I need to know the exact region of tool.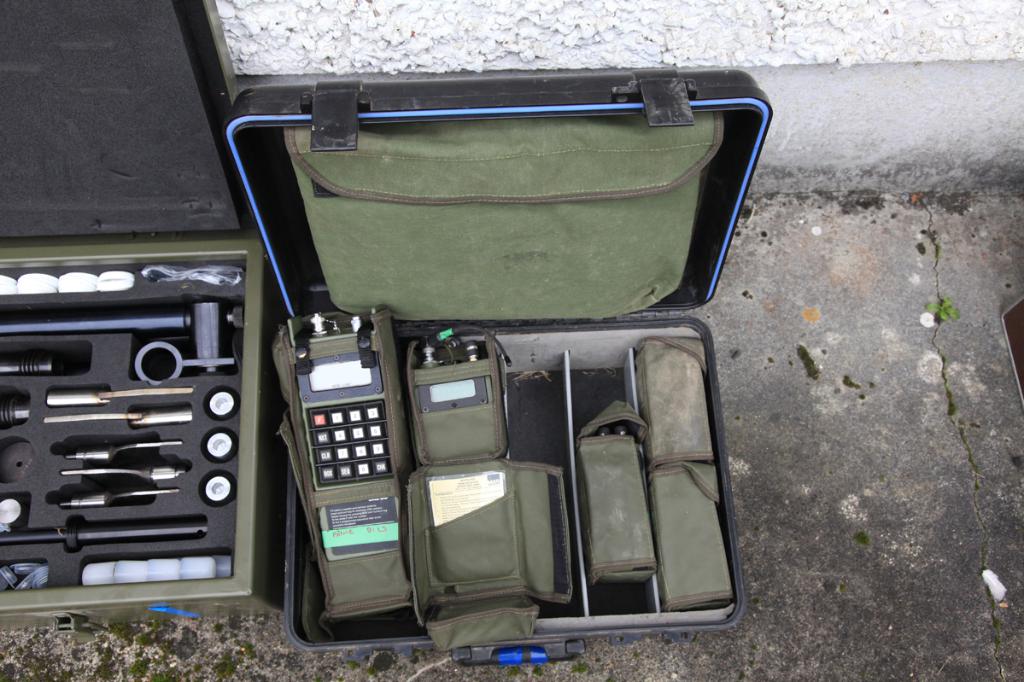
Region: region(0, 523, 211, 551).
